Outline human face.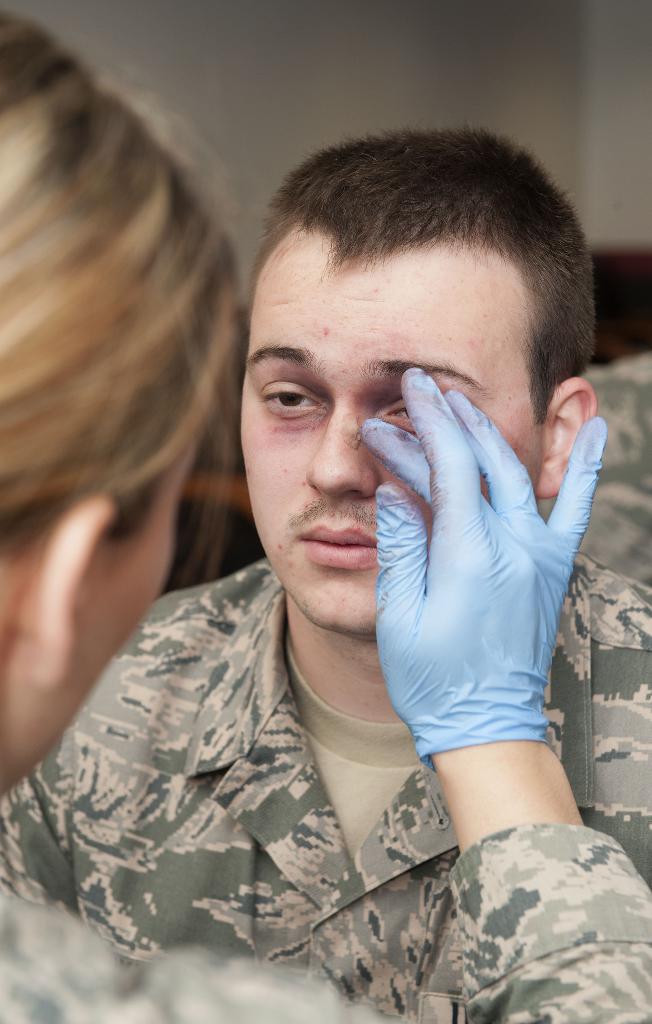
Outline: detection(8, 440, 199, 794).
